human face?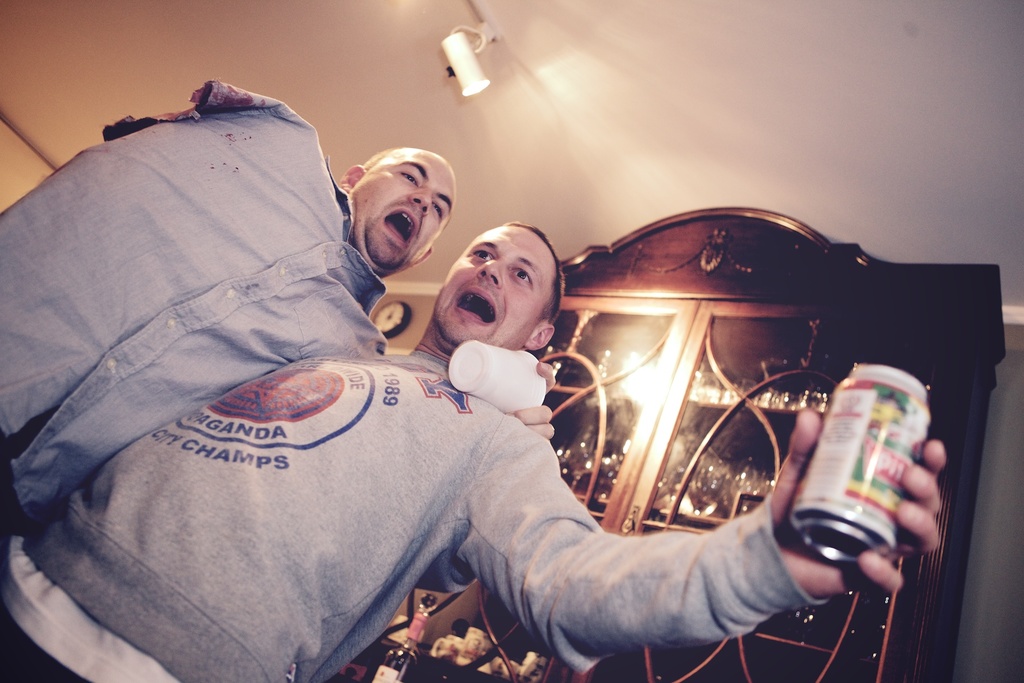
[left=431, top=219, right=552, bottom=356]
